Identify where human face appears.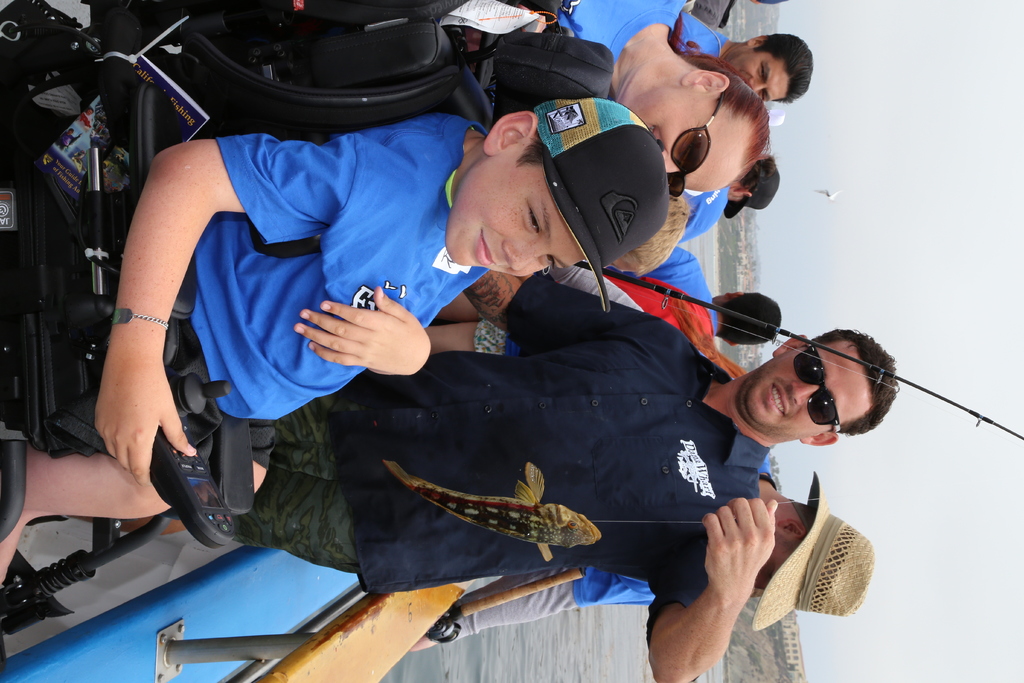
Appears at [742,340,880,435].
